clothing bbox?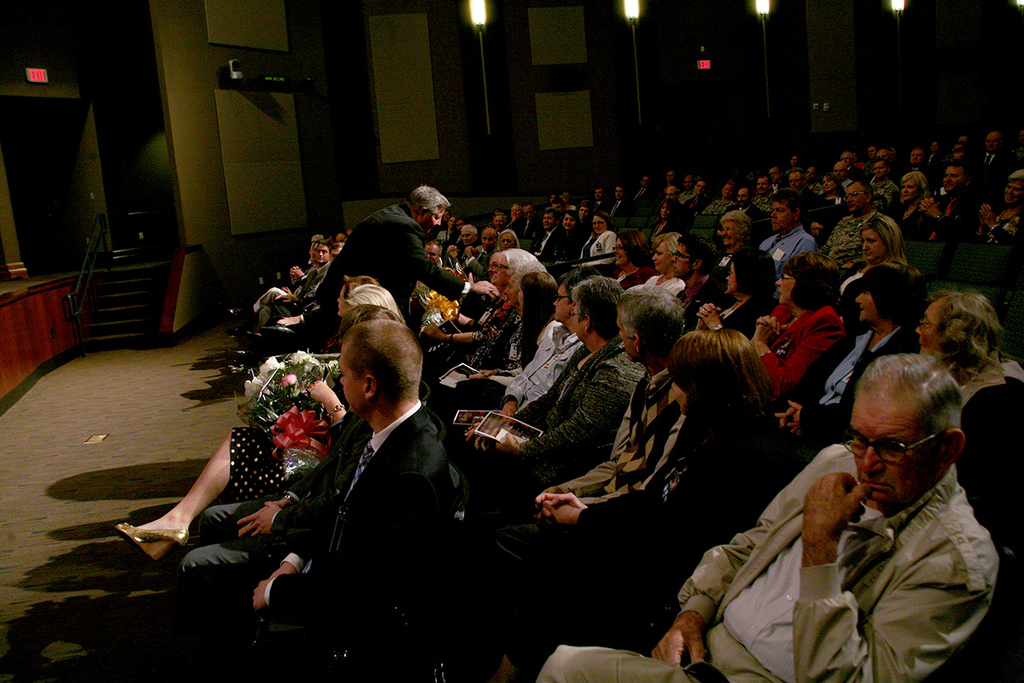
807,301,916,458
